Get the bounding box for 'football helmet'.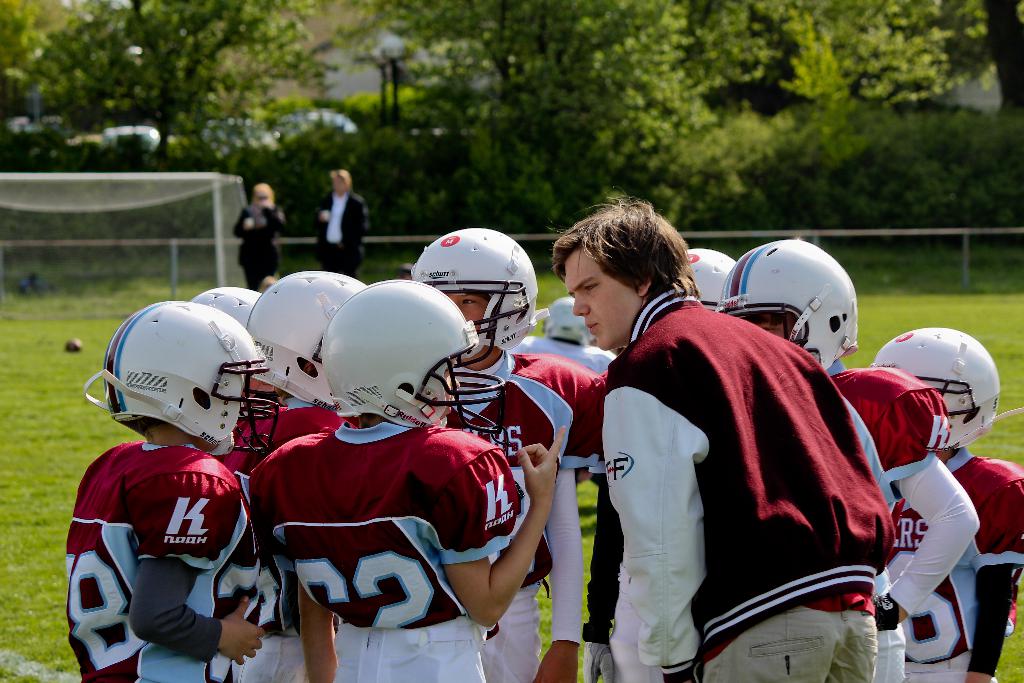
(left=410, top=223, right=538, bottom=359).
